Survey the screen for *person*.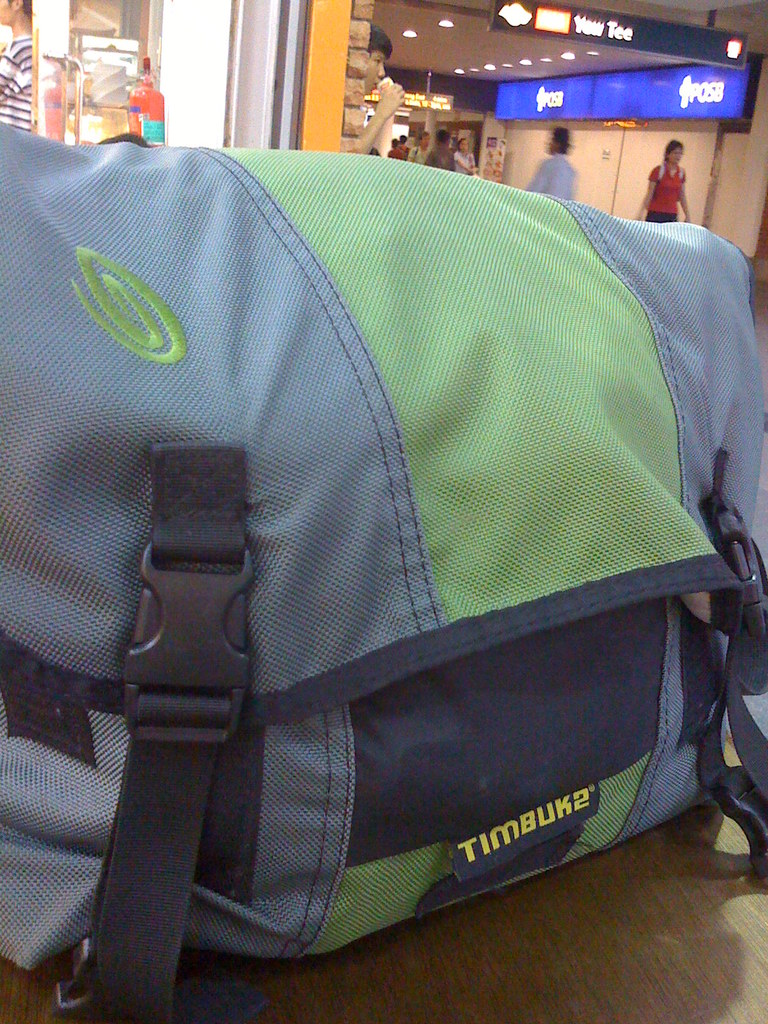
Survey found: <region>527, 128, 577, 204</region>.
